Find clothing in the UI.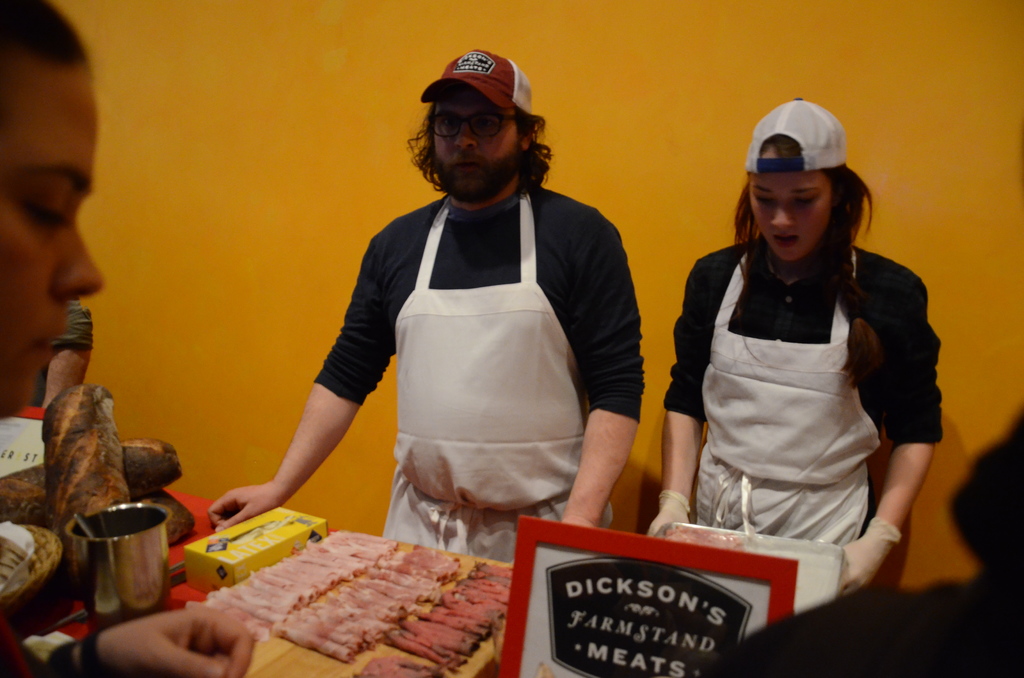
UI element at detection(310, 192, 643, 566).
